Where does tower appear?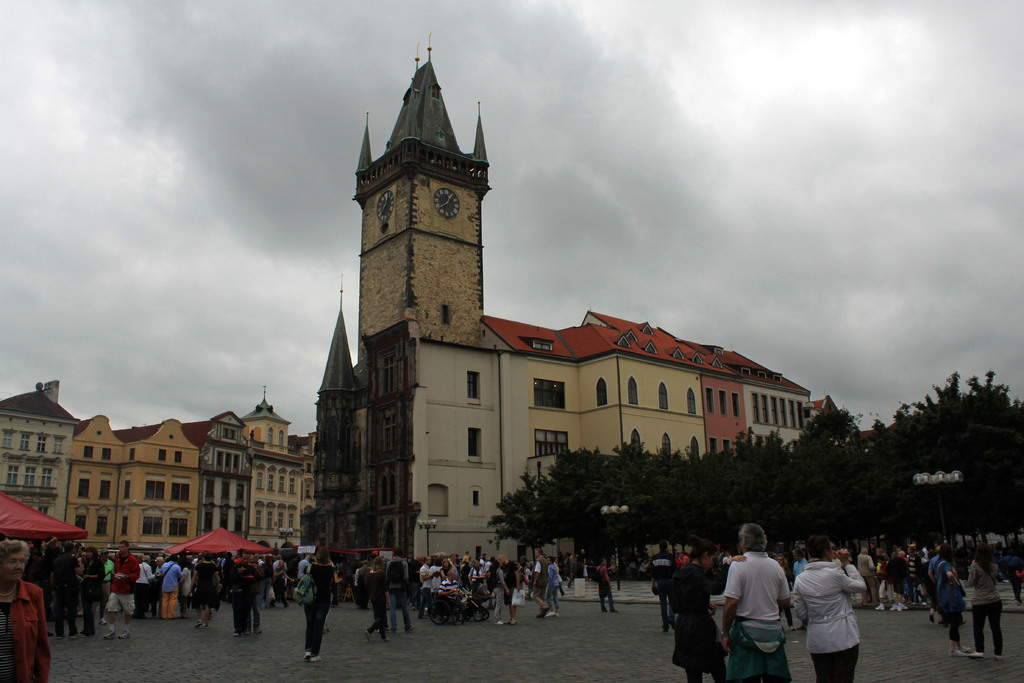
Appears at select_region(350, 25, 515, 361).
